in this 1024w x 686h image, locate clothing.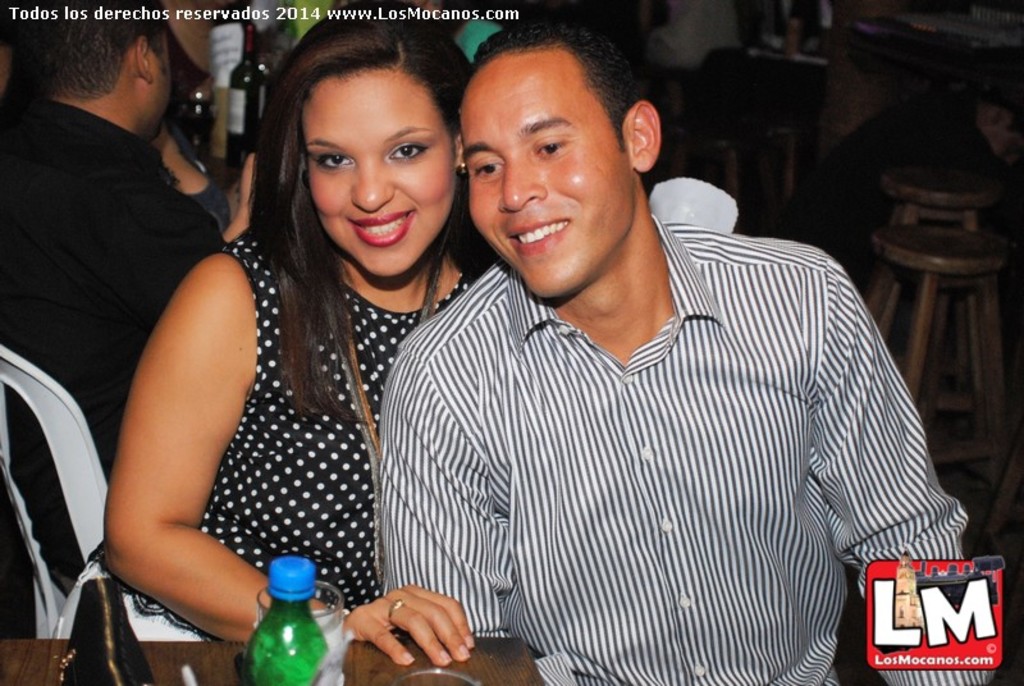
Bounding box: (197,234,467,607).
